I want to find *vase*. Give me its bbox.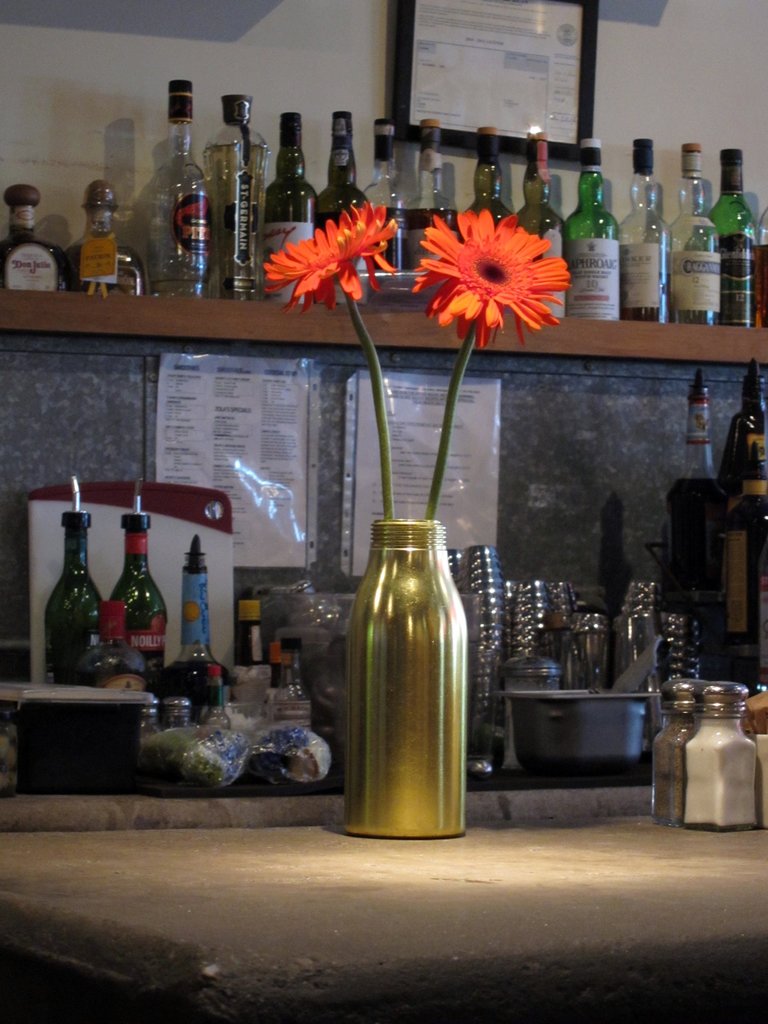
{"left": 347, "top": 513, "right": 464, "bottom": 836}.
